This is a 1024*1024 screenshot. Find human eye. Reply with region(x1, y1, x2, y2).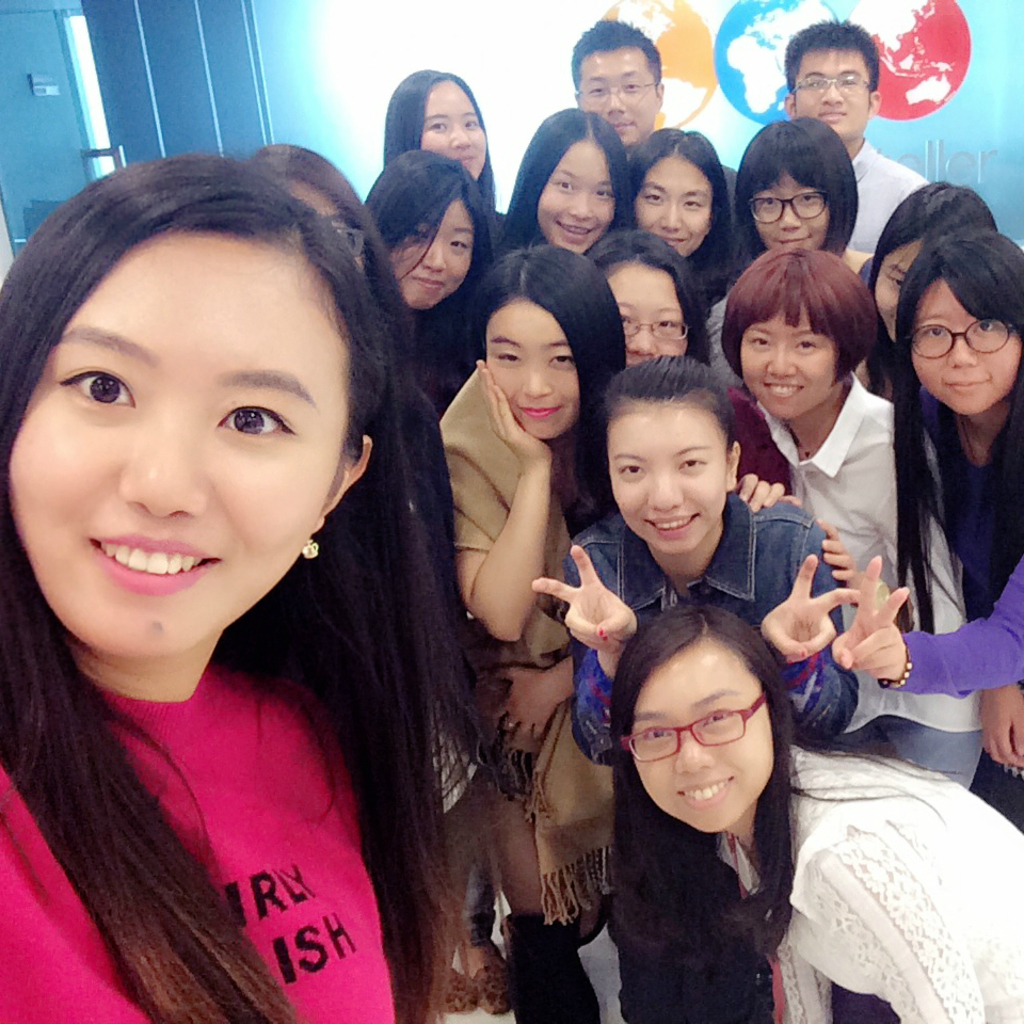
region(639, 185, 665, 206).
